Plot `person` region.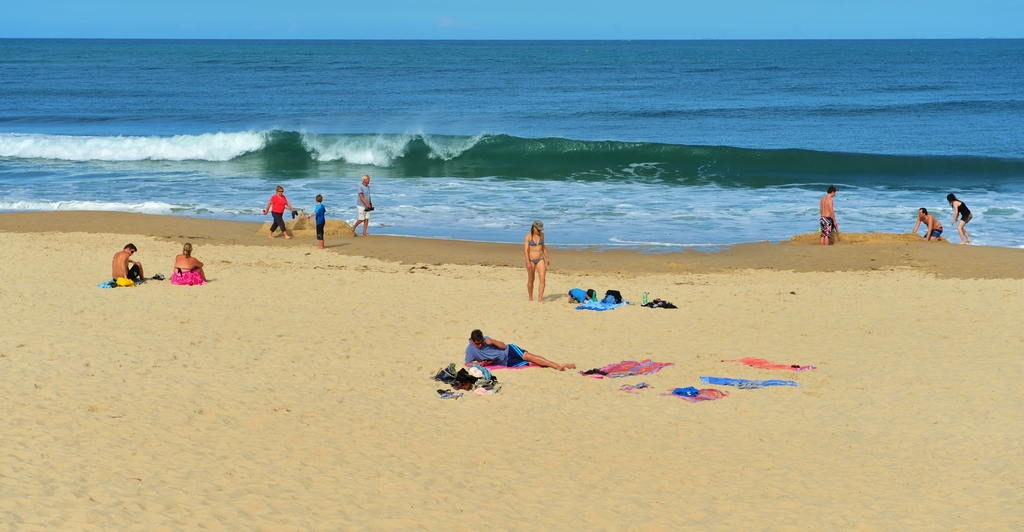
Plotted at locate(570, 287, 598, 303).
